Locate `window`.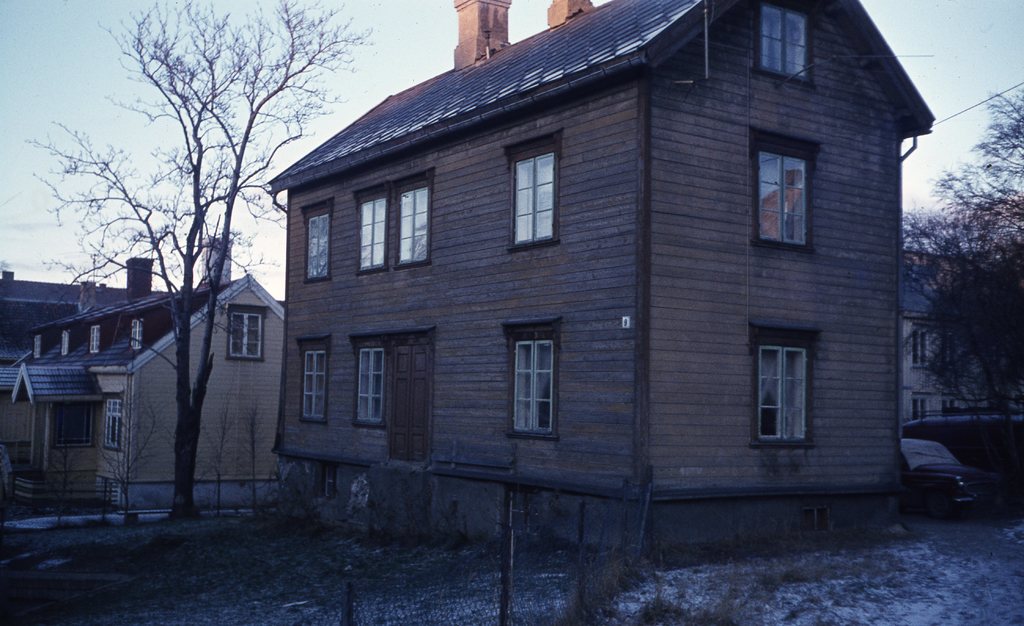
Bounding box: (101,400,124,448).
